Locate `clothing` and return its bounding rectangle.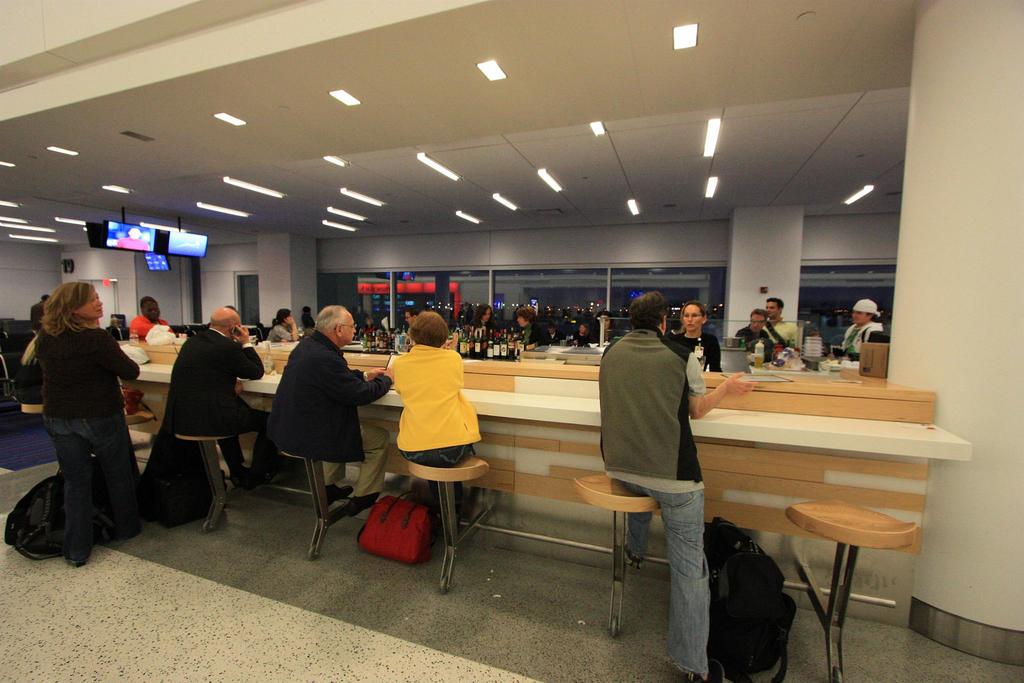
(x1=604, y1=305, x2=709, y2=514).
